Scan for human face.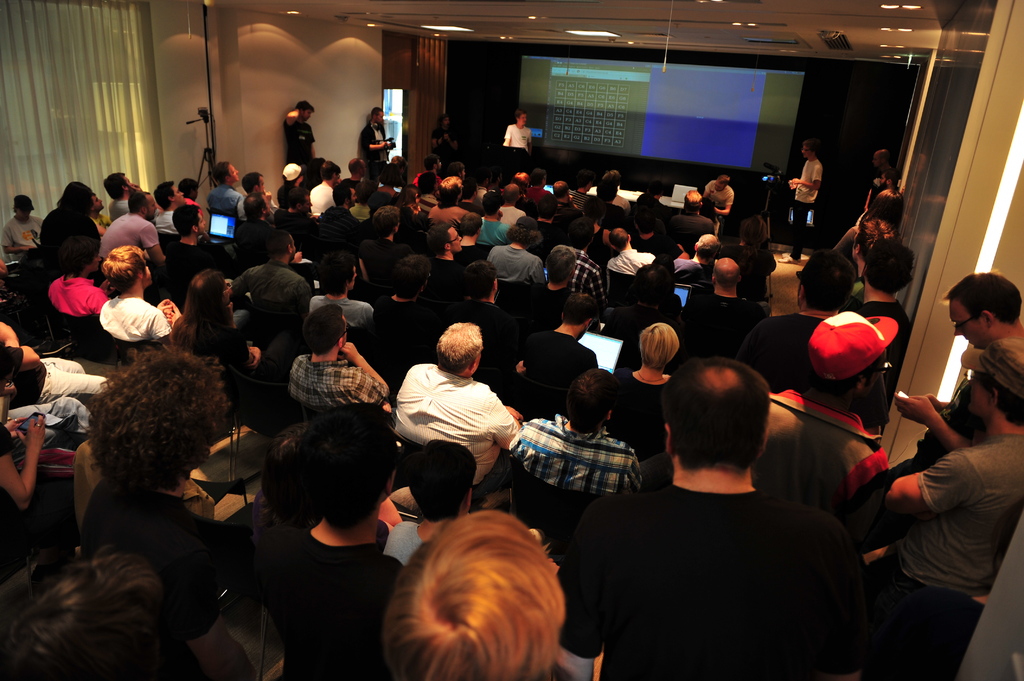
Scan result: bbox=(449, 225, 463, 252).
